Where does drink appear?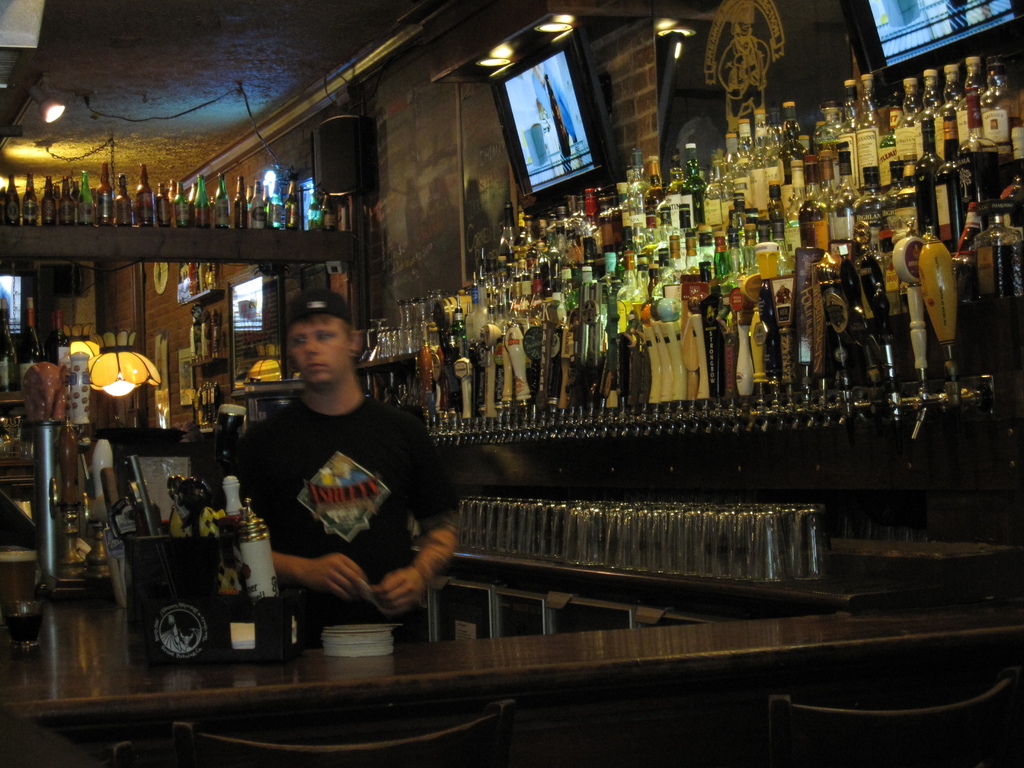
Appears at l=776, t=100, r=808, b=198.
